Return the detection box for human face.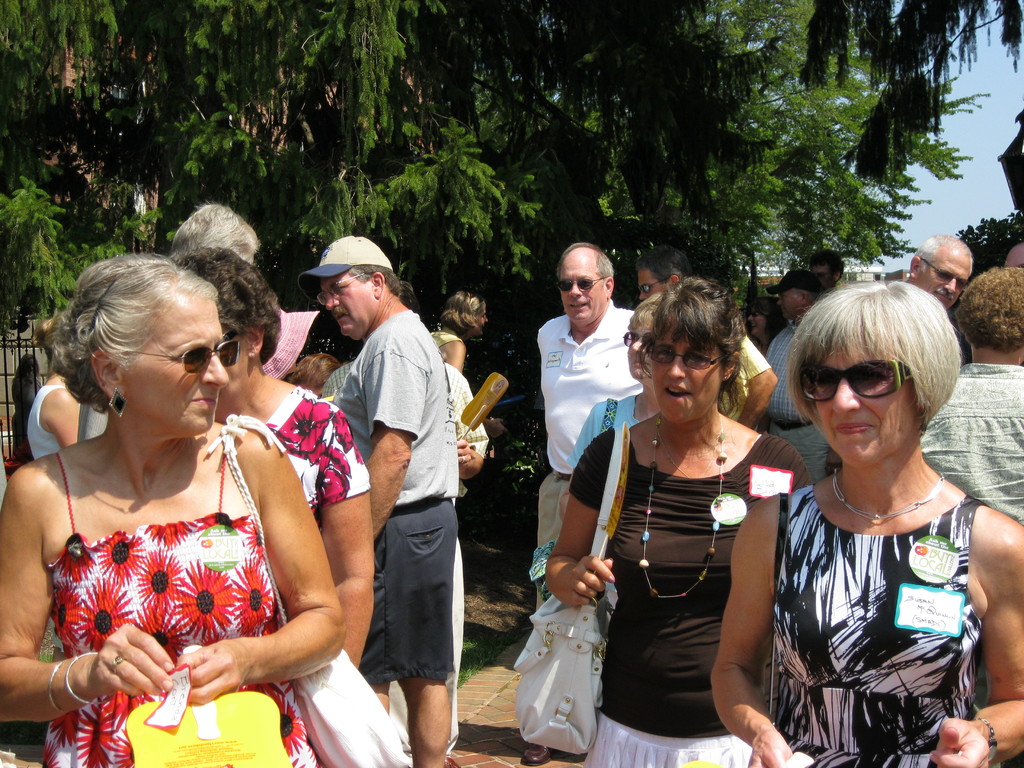
810:347:922:464.
